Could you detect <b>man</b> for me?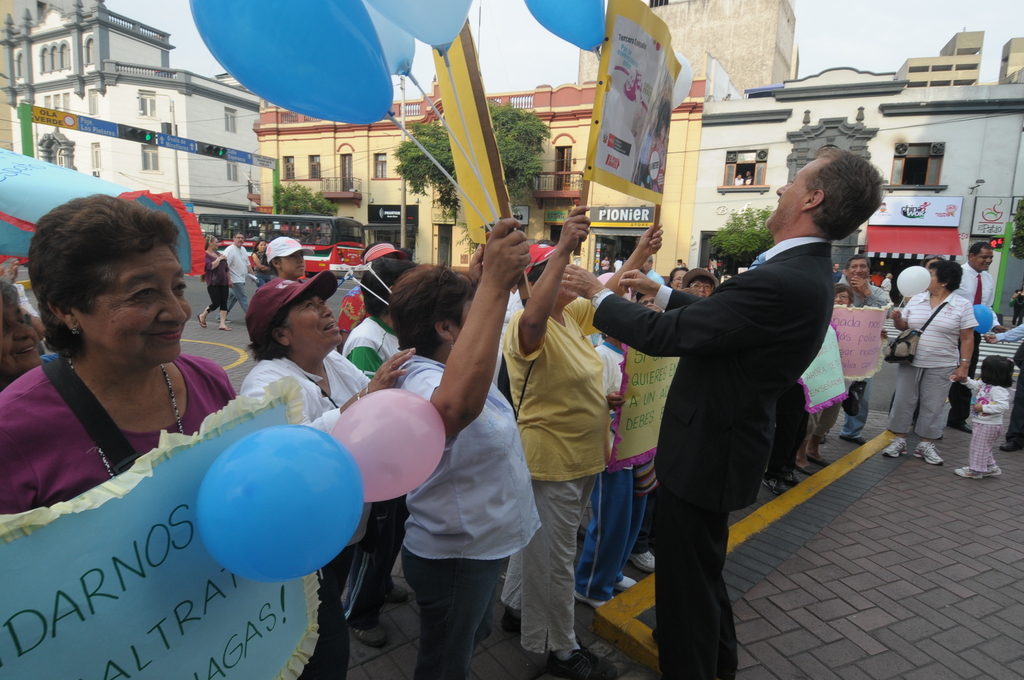
Detection result: bbox=[840, 252, 895, 442].
